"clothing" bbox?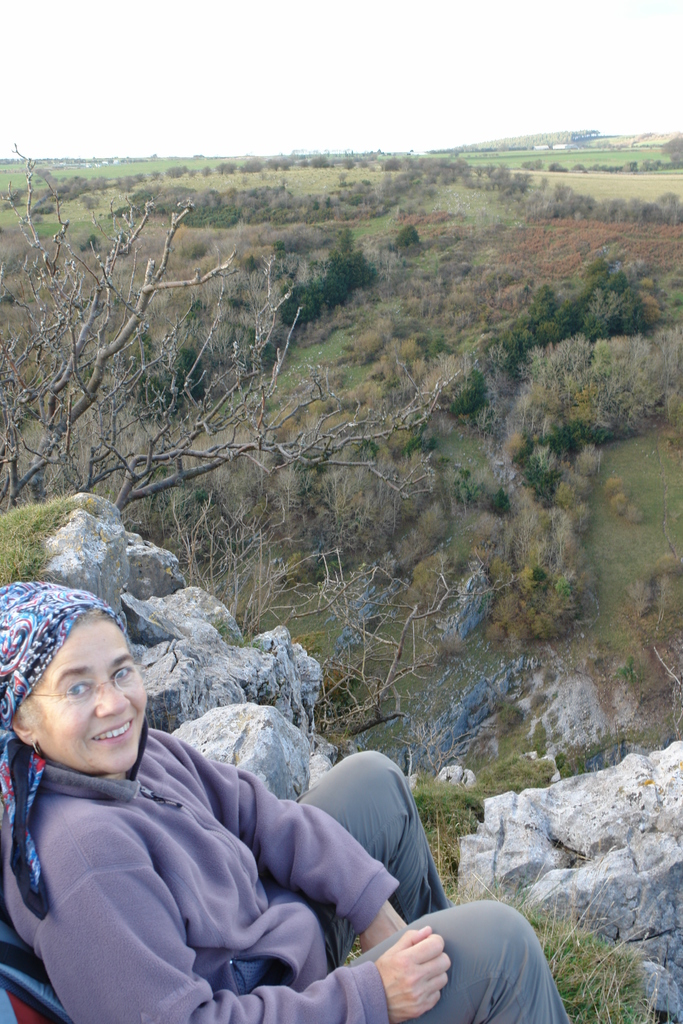
0 728 570 1023
